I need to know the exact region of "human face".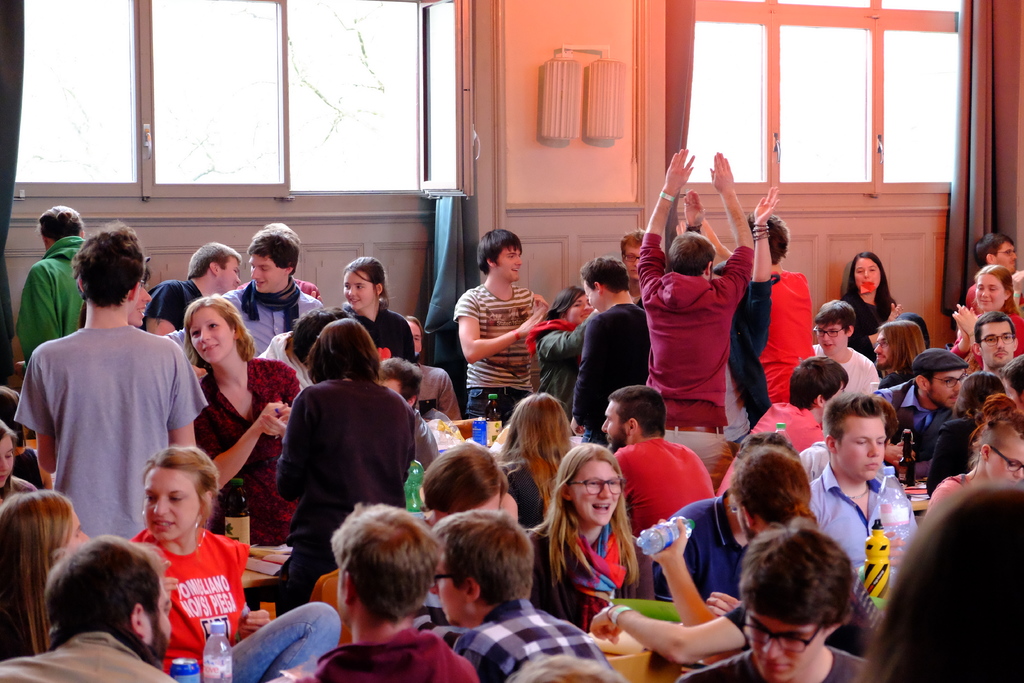
Region: [x1=989, y1=438, x2=1023, y2=483].
